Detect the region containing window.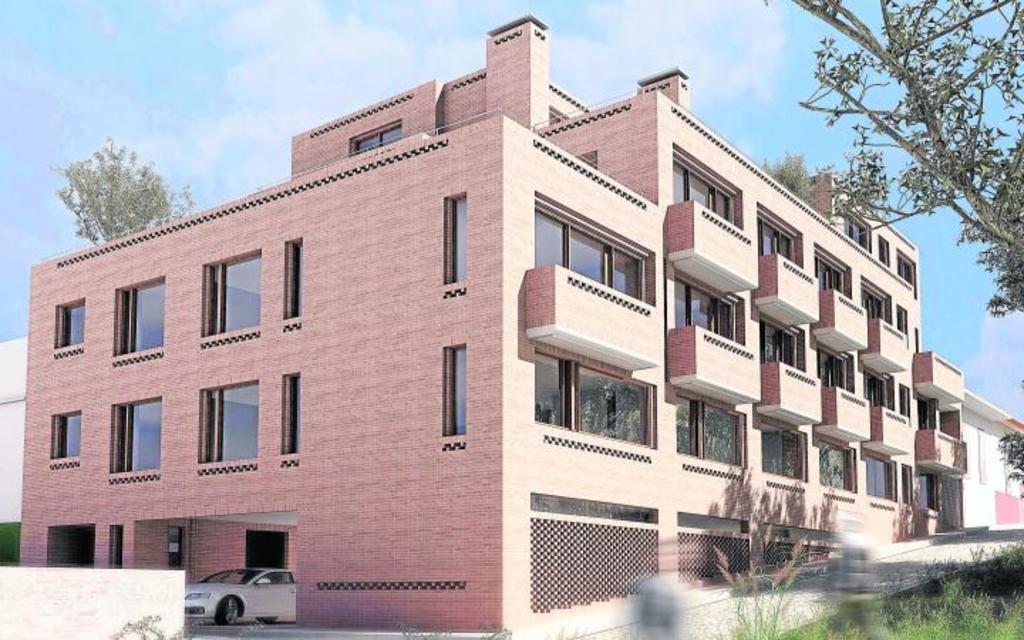
x1=765, y1=320, x2=818, y2=385.
